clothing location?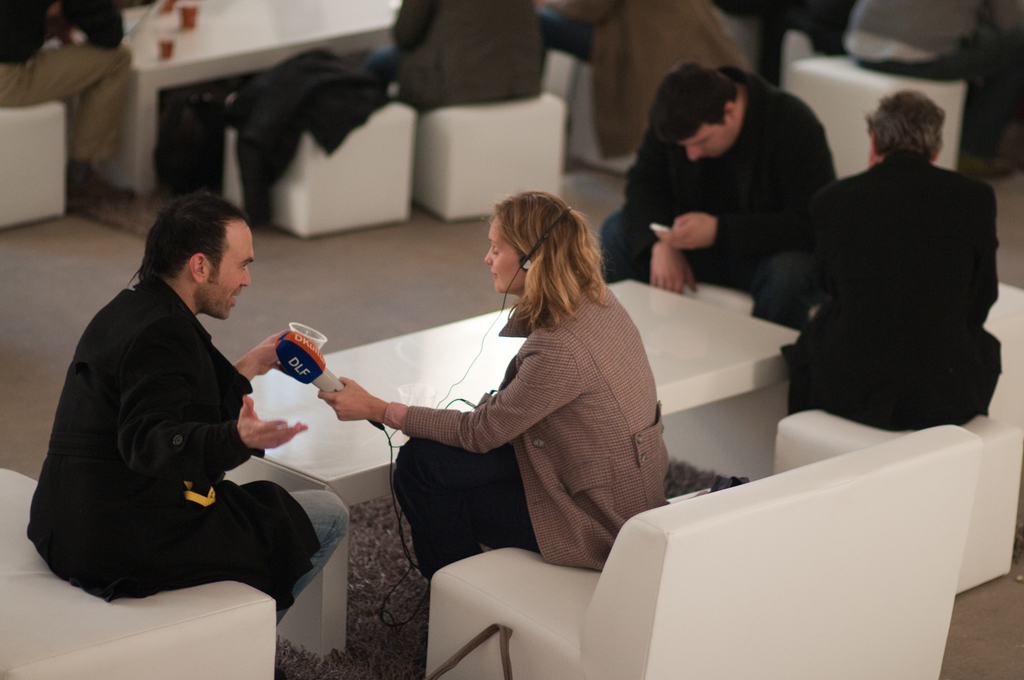
left=364, top=0, right=545, bottom=113
